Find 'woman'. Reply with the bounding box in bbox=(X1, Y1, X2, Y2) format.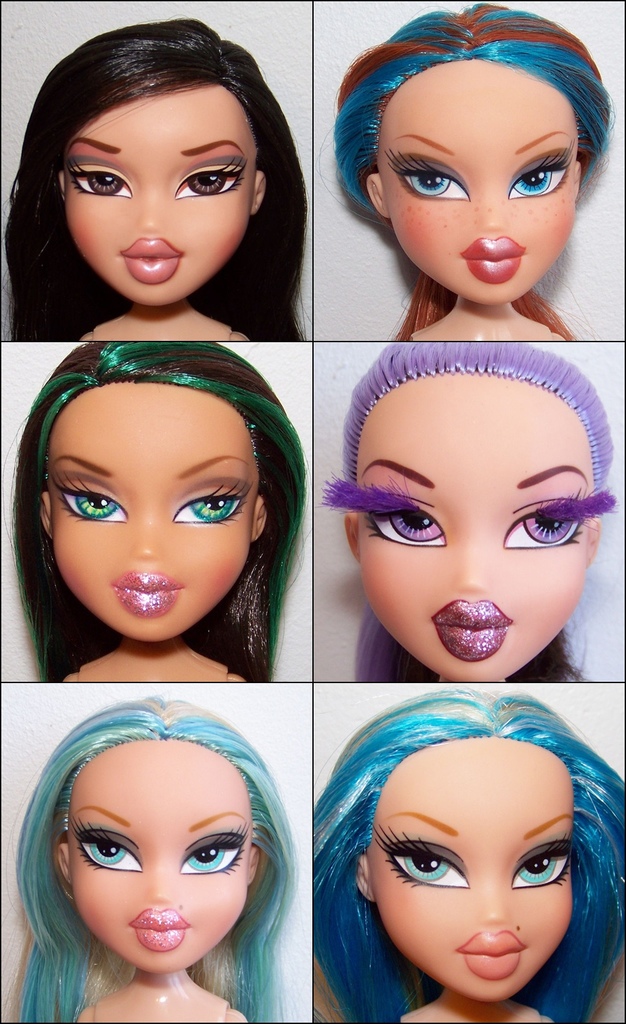
bbox=(1, 22, 313, 336).
